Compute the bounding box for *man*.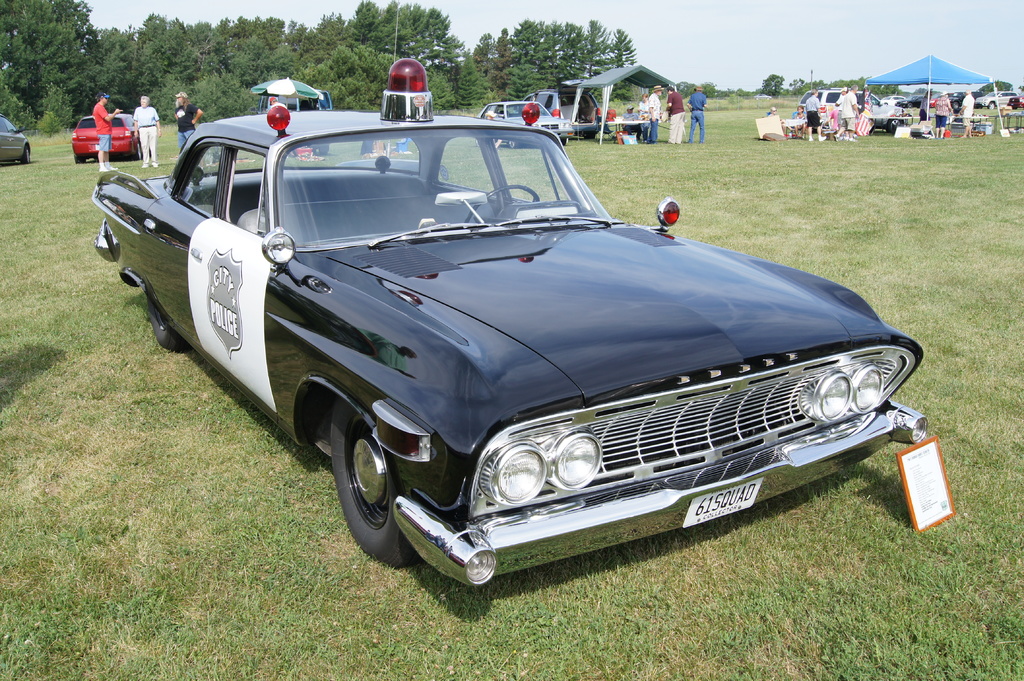
l=88, t=85, r=130, b=179.
